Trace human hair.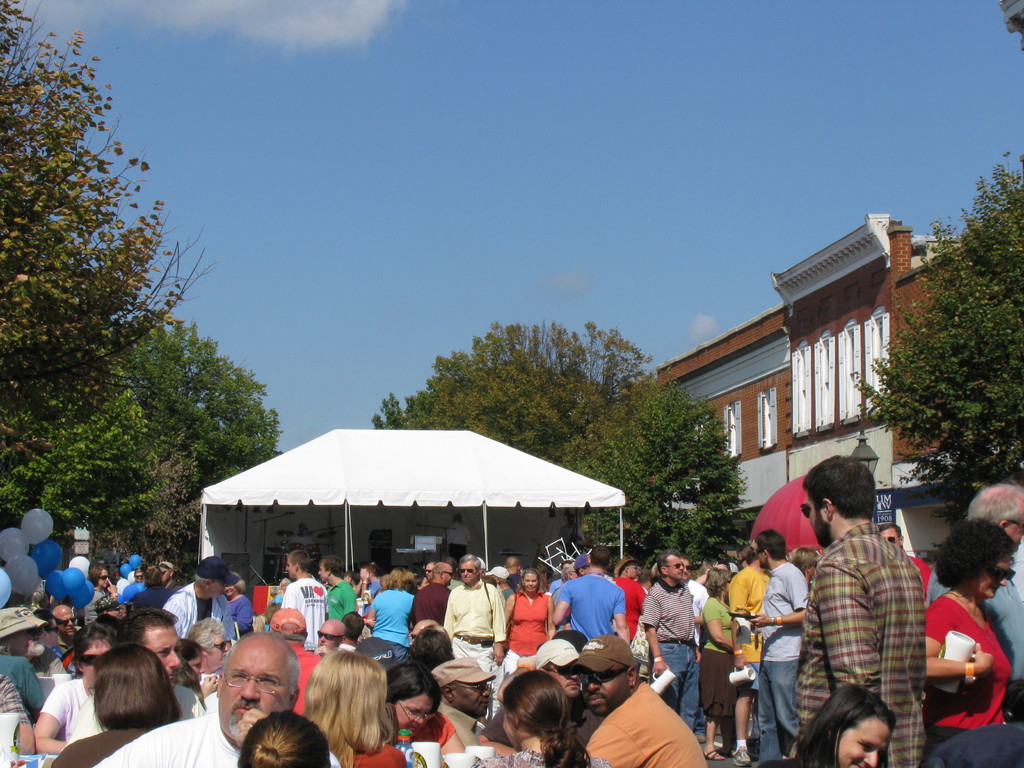
Traced to region(195, 575, 213, 589).
